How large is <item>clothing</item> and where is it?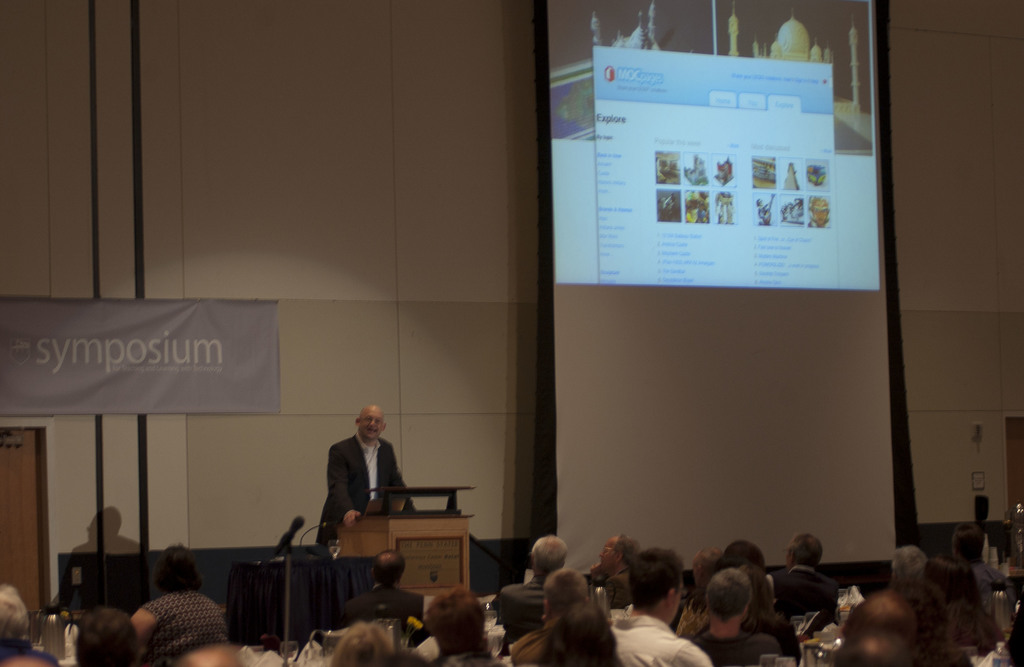
Bounding box: pyautogui.locateOnScreen(961, 559, 1022, 620).
